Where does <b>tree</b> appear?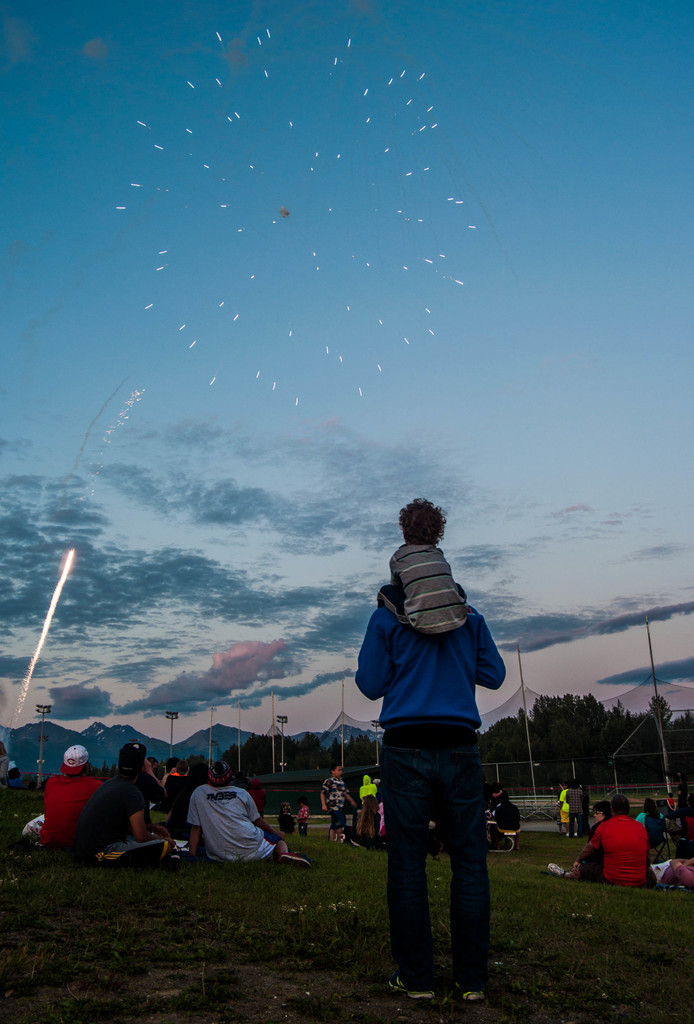
Appears at select_region(604, 689, 638, 766).
